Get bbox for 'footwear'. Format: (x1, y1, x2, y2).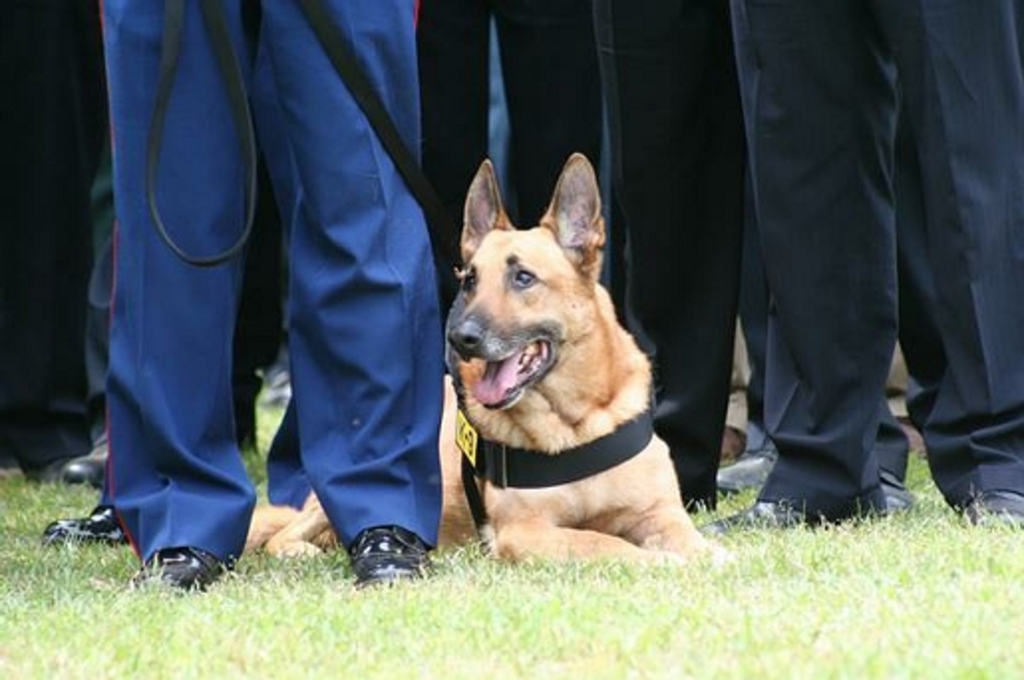
(36, 497, 113, 563).
